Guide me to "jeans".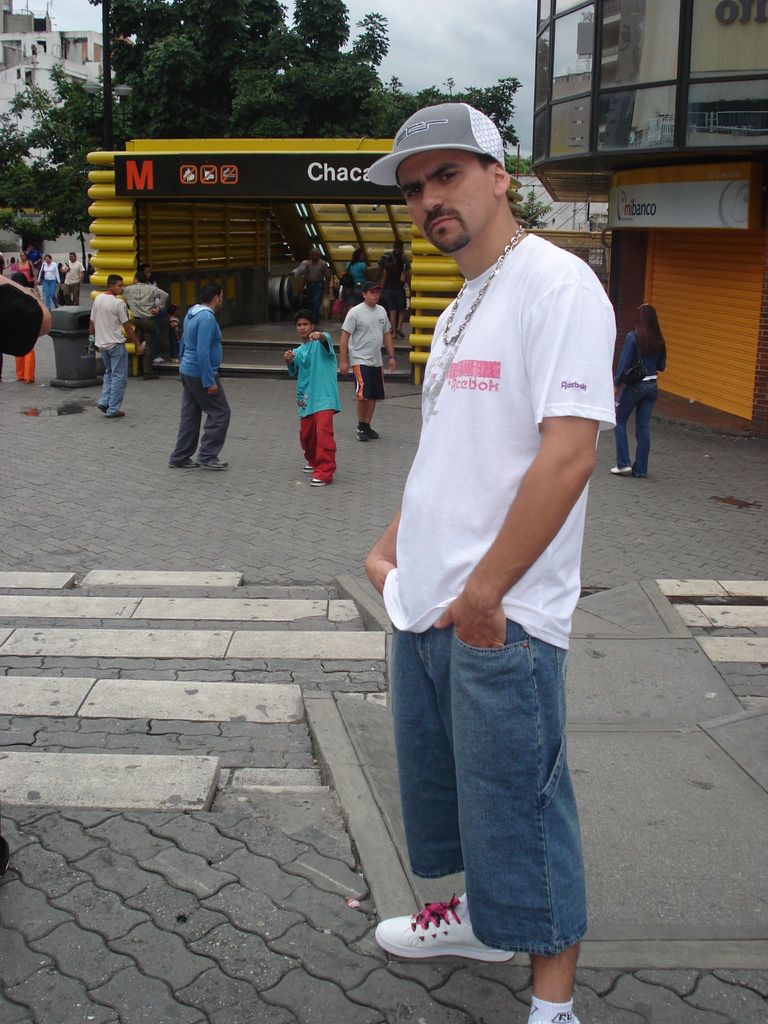
Guidance: left=378, top=641, right=598, bottom=980.
